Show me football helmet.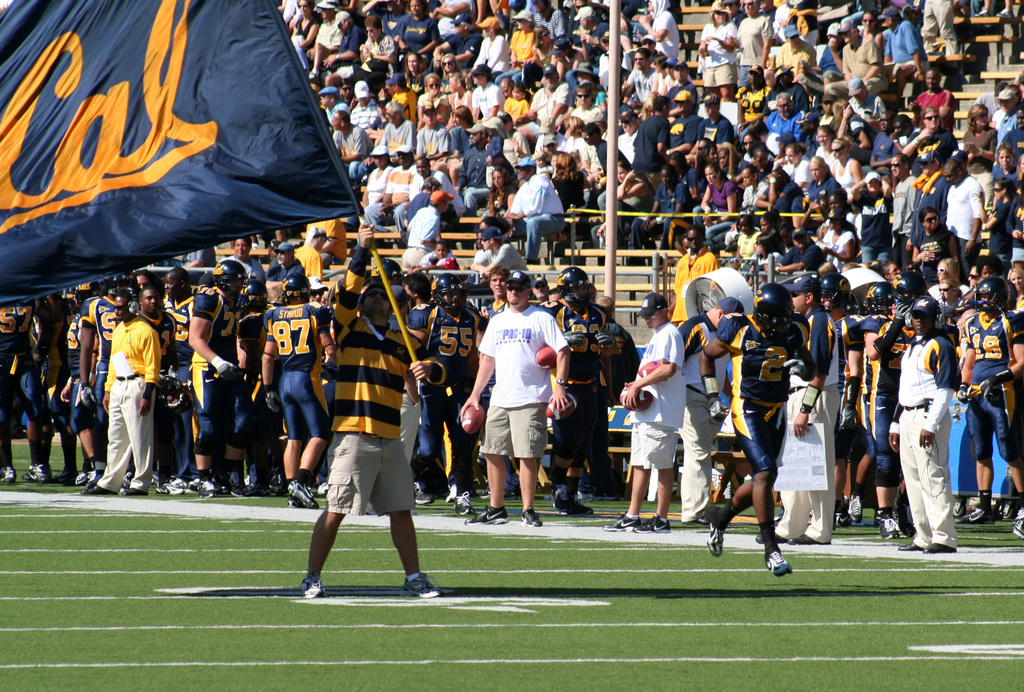
football helmet is here: bbox=[243, 280, 273, 305].
